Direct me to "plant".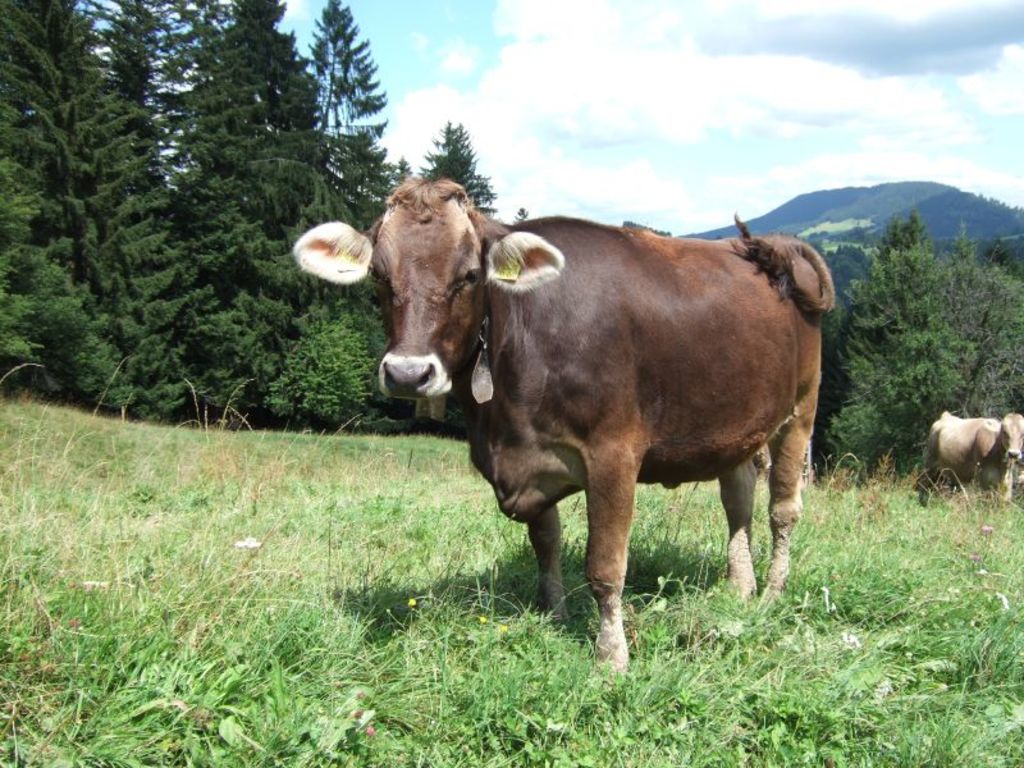
Direction: region(0, 477, 416, 767).
